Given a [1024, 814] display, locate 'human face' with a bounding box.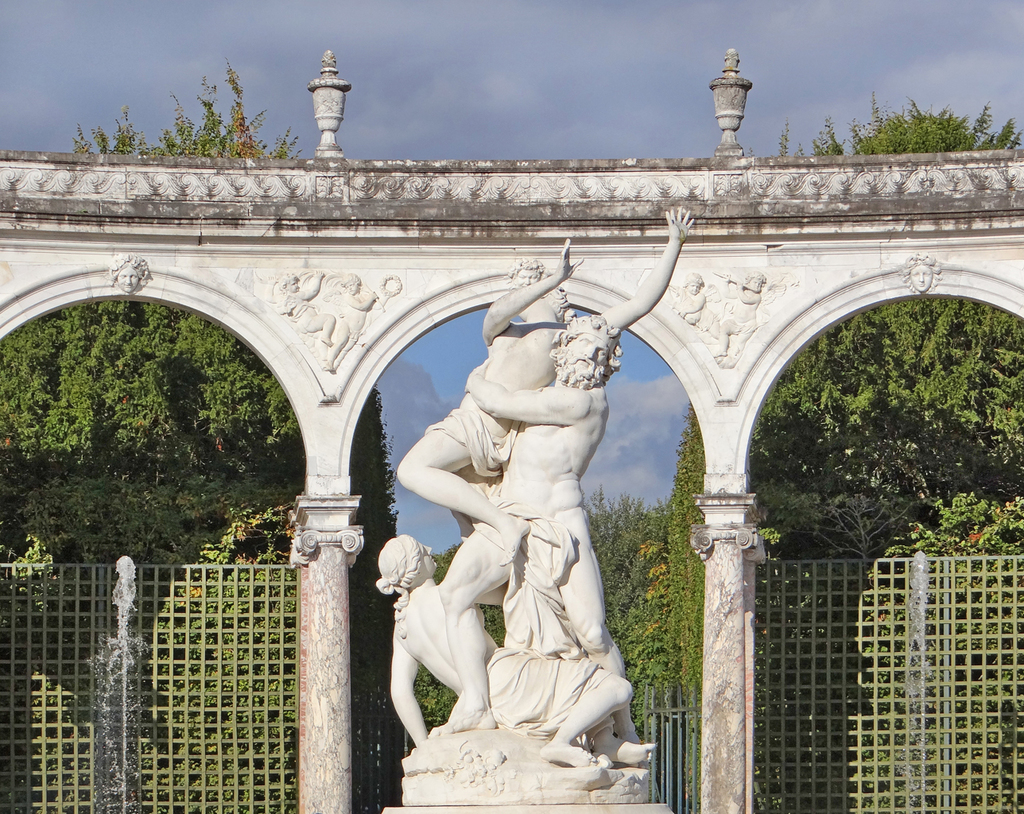
Located: box(118, 266, 138, 291).
